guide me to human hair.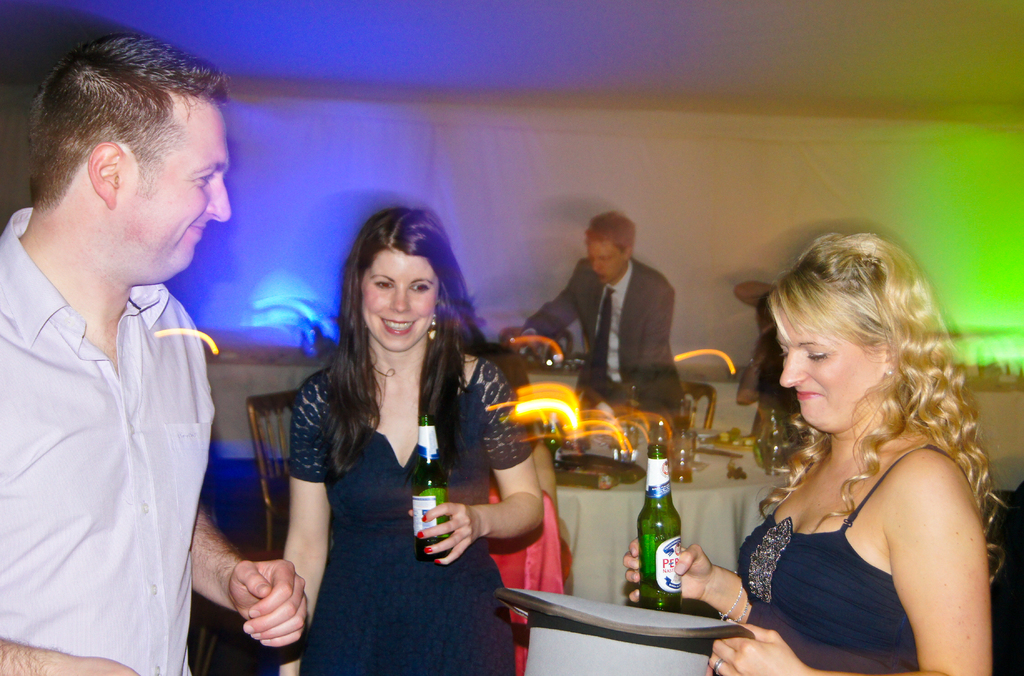
Guidance: Rect(745, 239, 947, 551).
